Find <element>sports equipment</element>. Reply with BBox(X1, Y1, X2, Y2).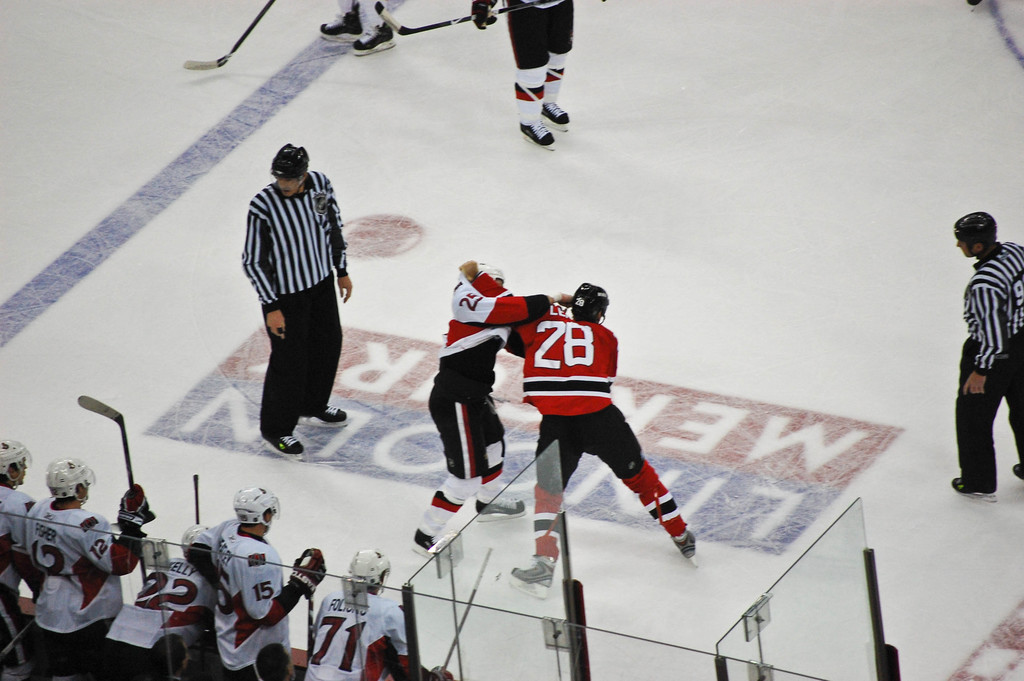
BBox(232, 486, 279, 531).
